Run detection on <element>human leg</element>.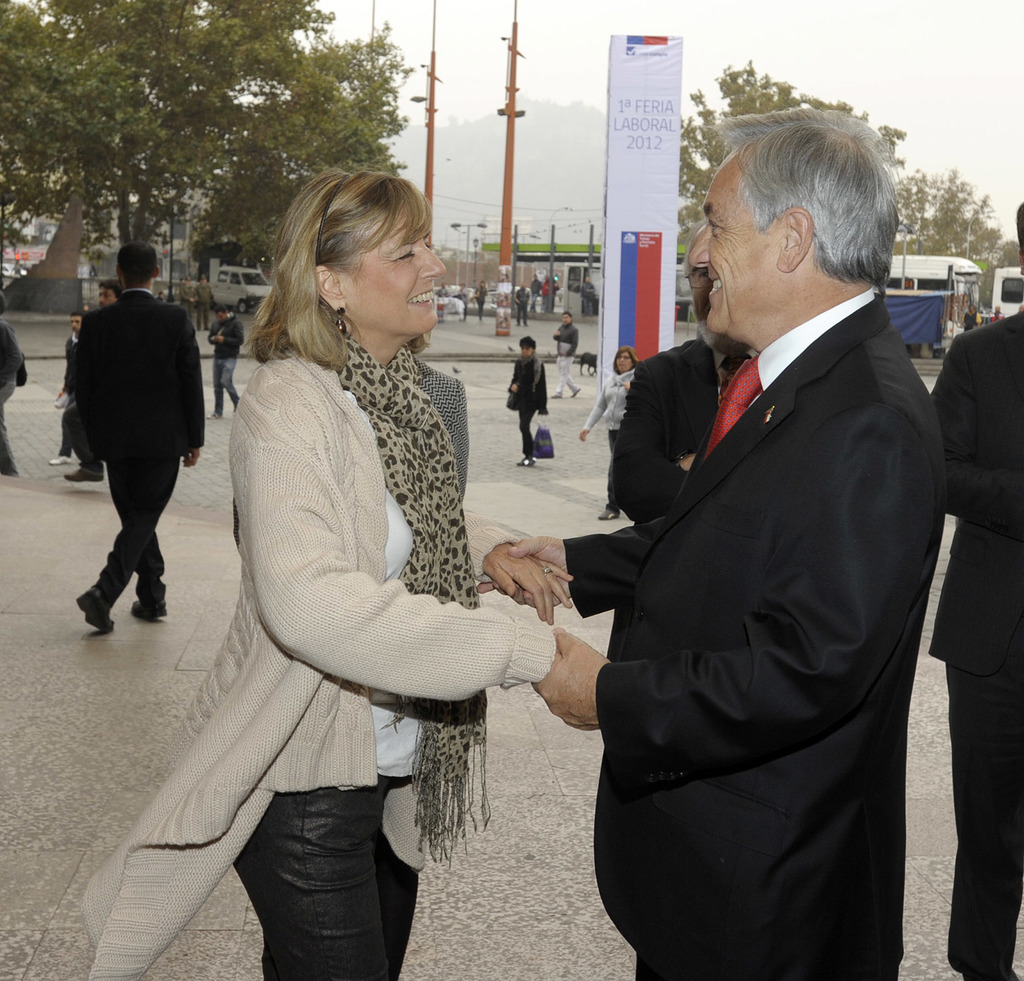
Result: <box>552,347,581,399</box>.
